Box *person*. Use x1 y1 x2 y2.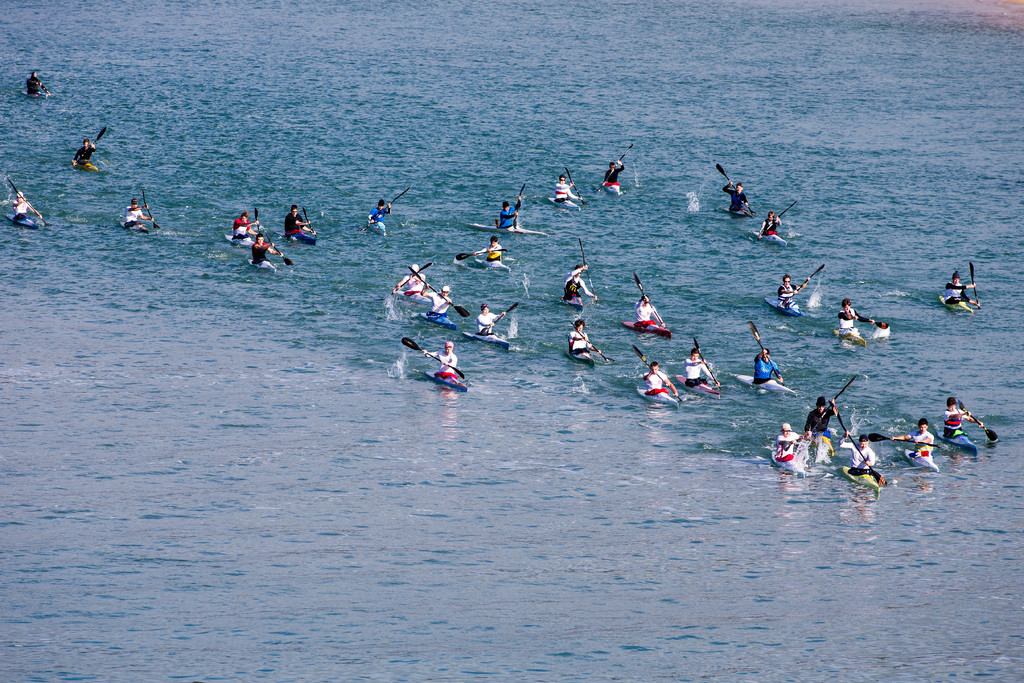
764 422 803 459.
